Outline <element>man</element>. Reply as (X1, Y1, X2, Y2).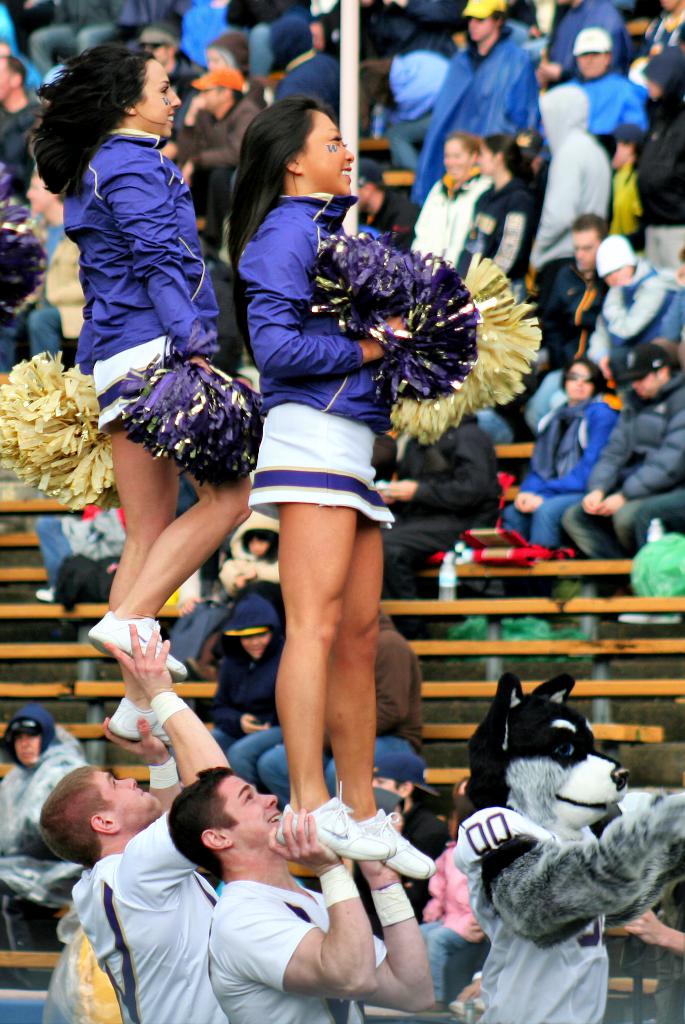
(174, 68, 254, 228).
